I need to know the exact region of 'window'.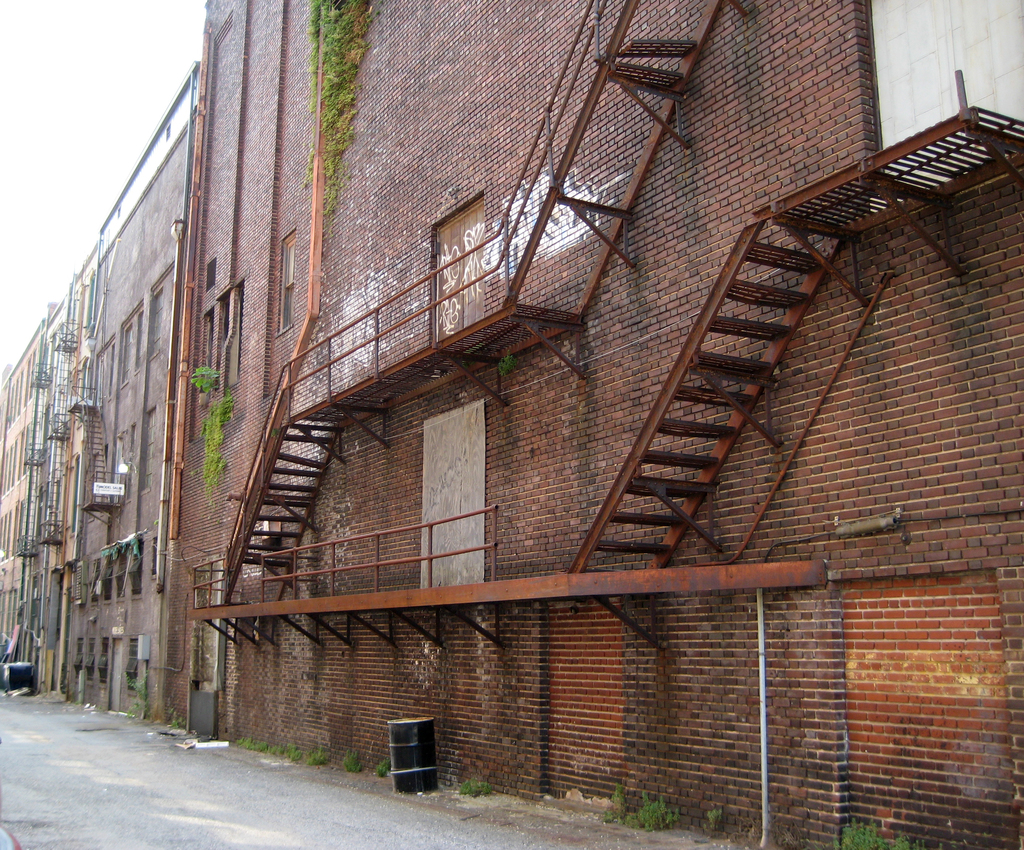
Region: BBox(97, 349, 106, 396).
